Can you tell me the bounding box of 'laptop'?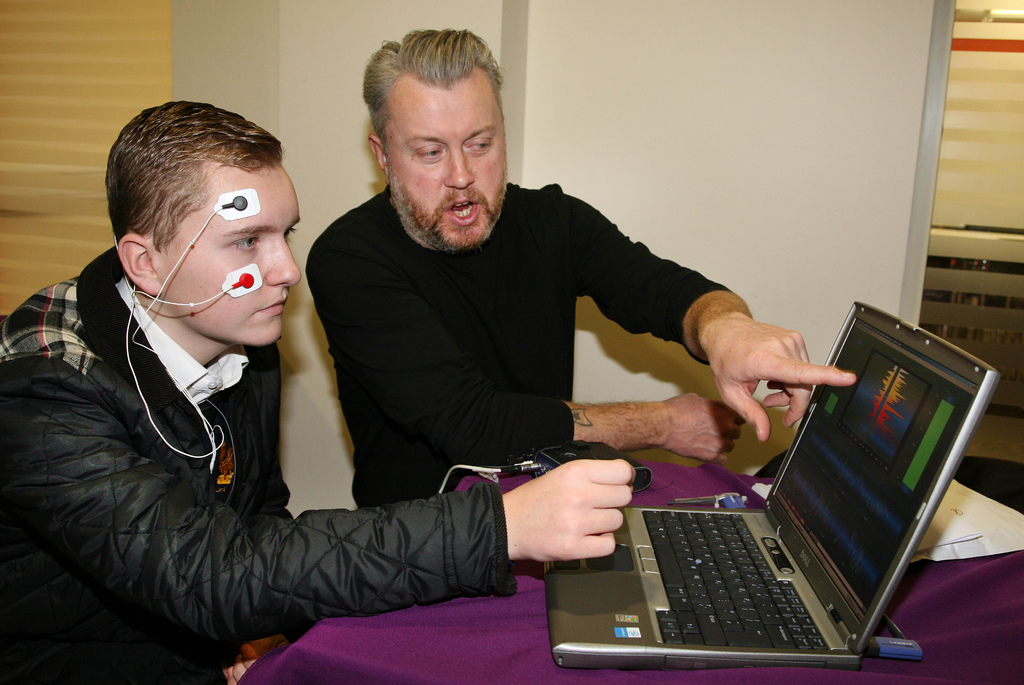
box=[532, 341, 957, 671].
